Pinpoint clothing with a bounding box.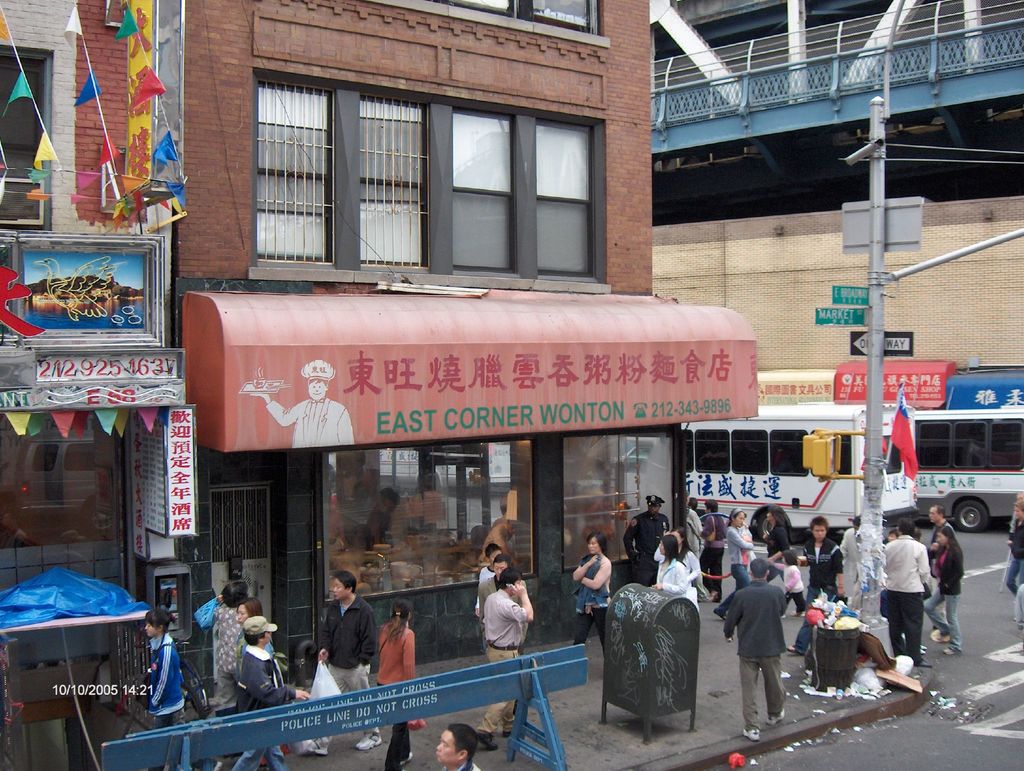
482 567 494 578.
